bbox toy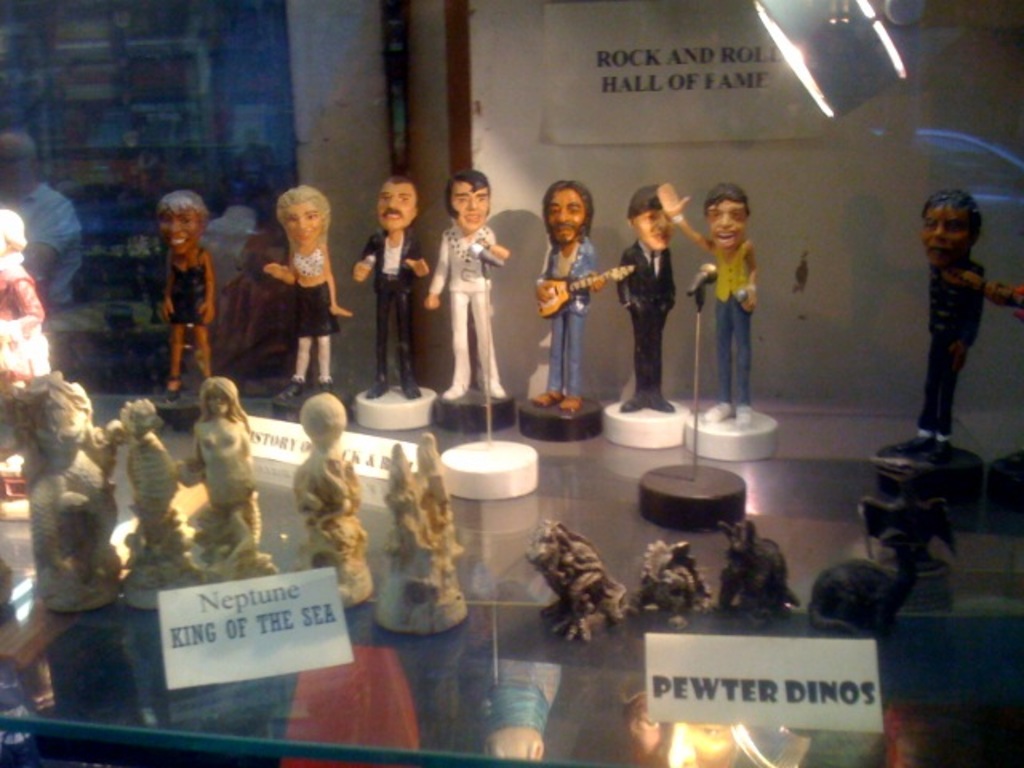
(left=605, top=184, right=690, bottom=451)
